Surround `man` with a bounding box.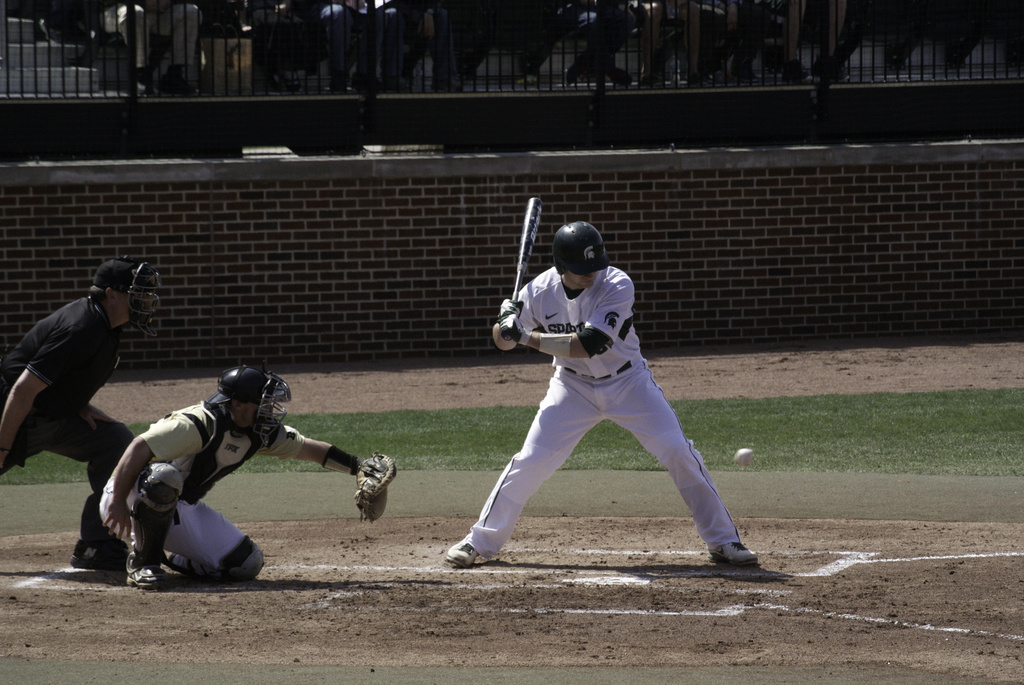
pyautogui.locateOnScreen(99, 361, 392, 589).
